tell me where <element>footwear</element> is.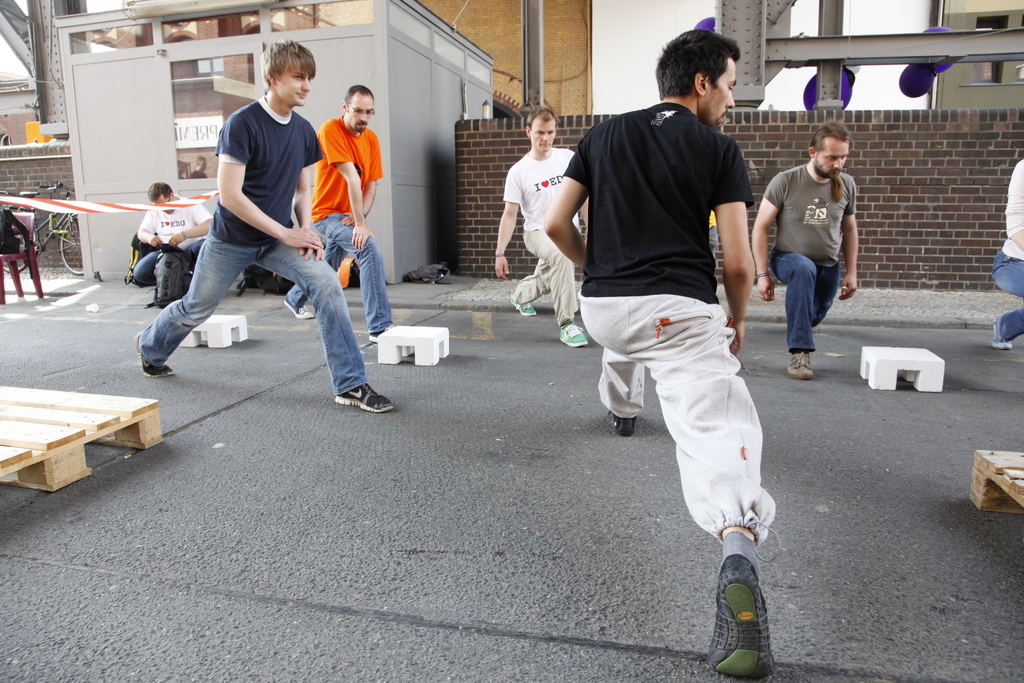
<element>footwear</element> is at pyautogui.locateOnScreen(785, 347, 815, 384).
